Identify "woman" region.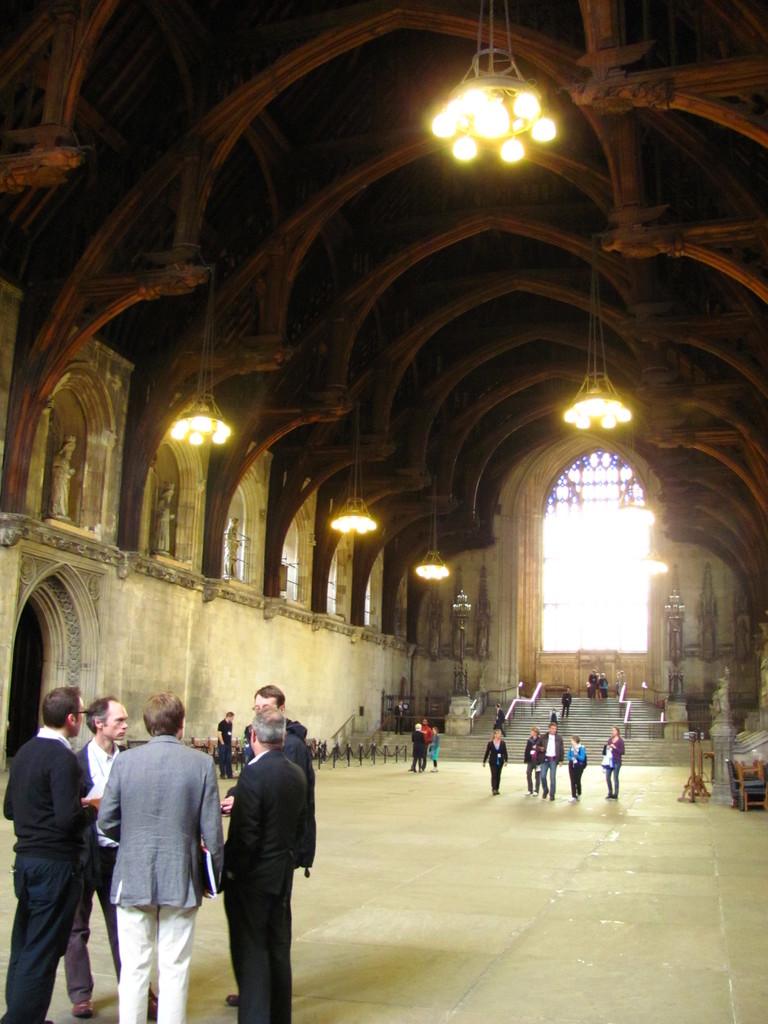
Region: bbox=(562, 734, 586, 797).
